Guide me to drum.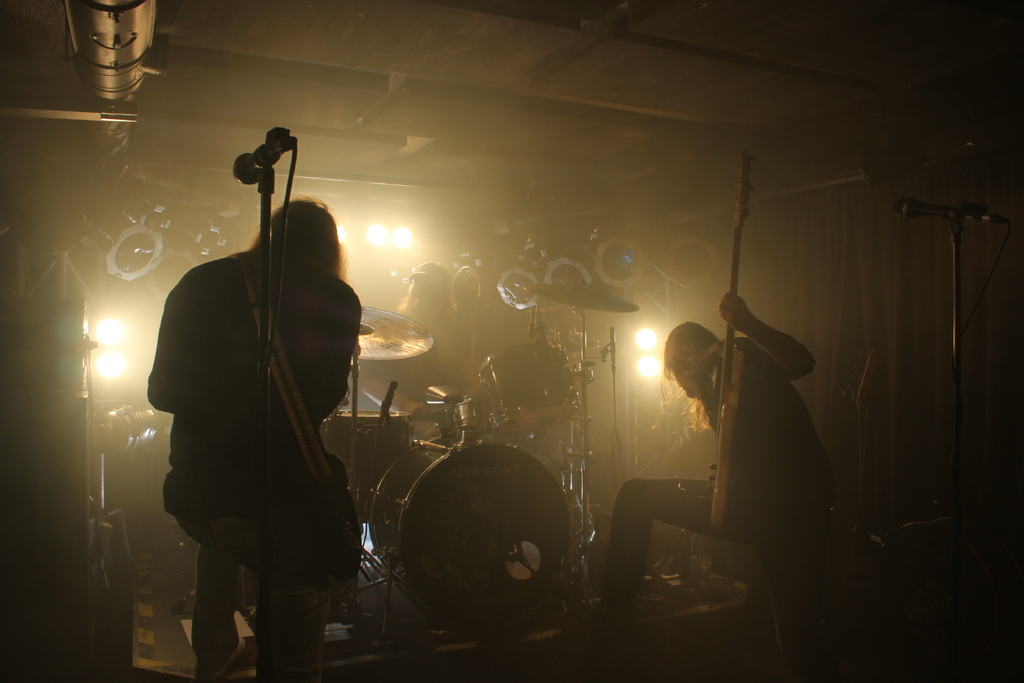
Guidance: [662, 232, 720, 288].
